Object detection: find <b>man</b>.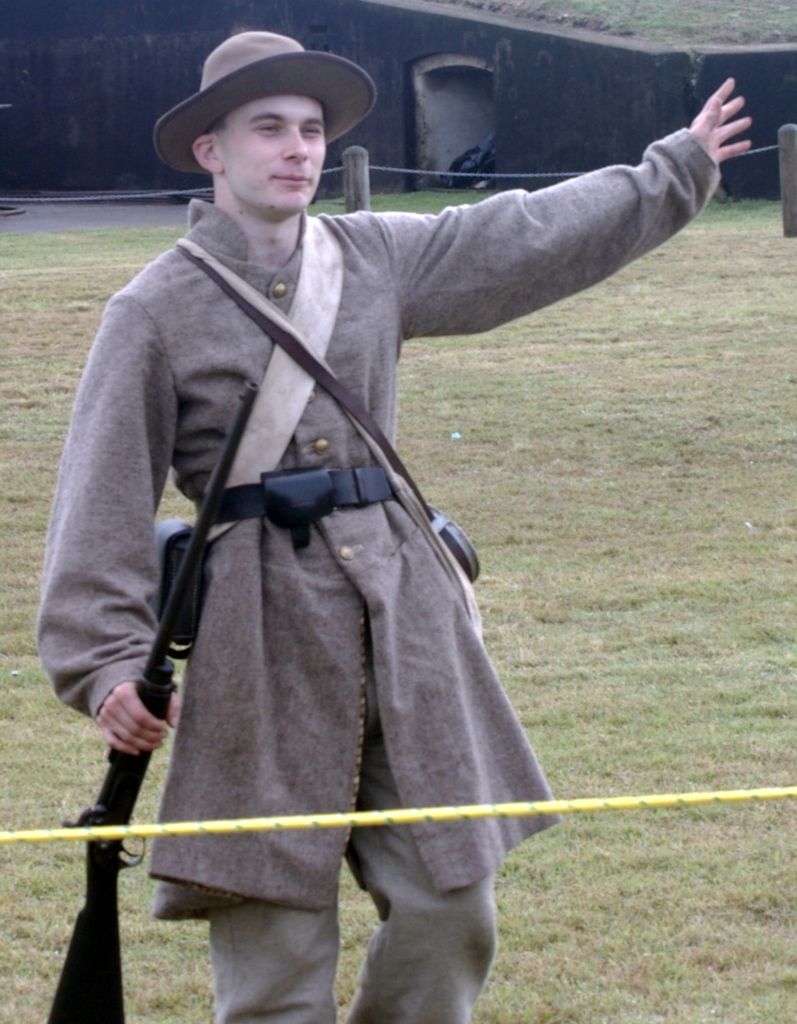
36,21,706,992.
